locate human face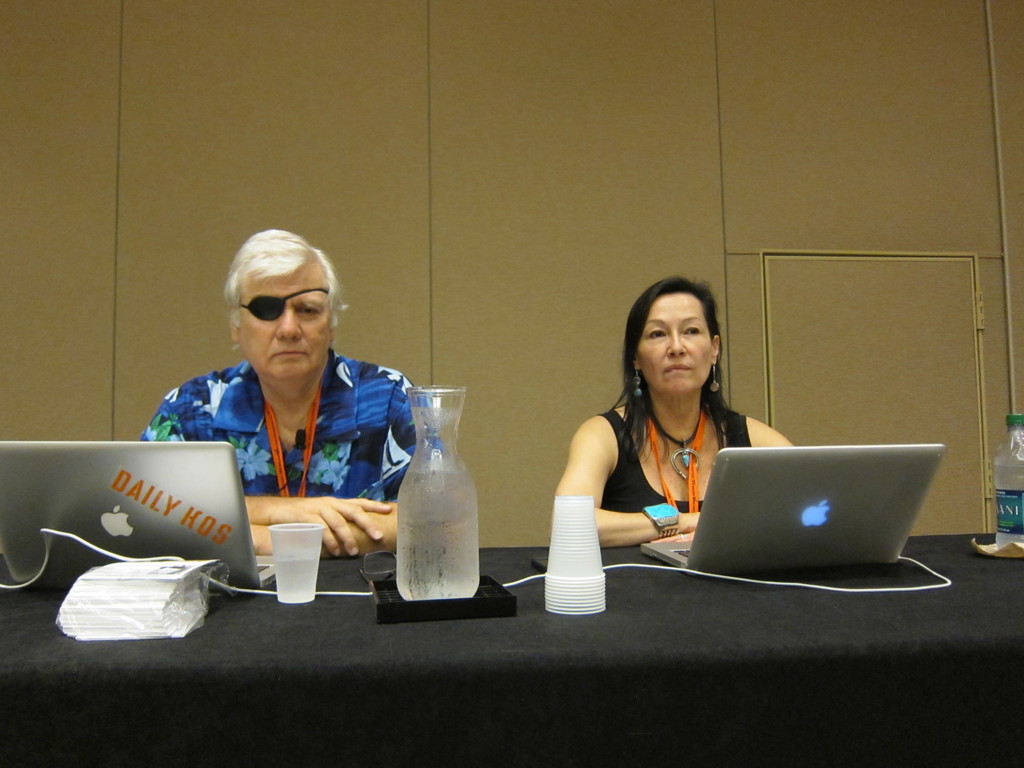
237:253:333:387
